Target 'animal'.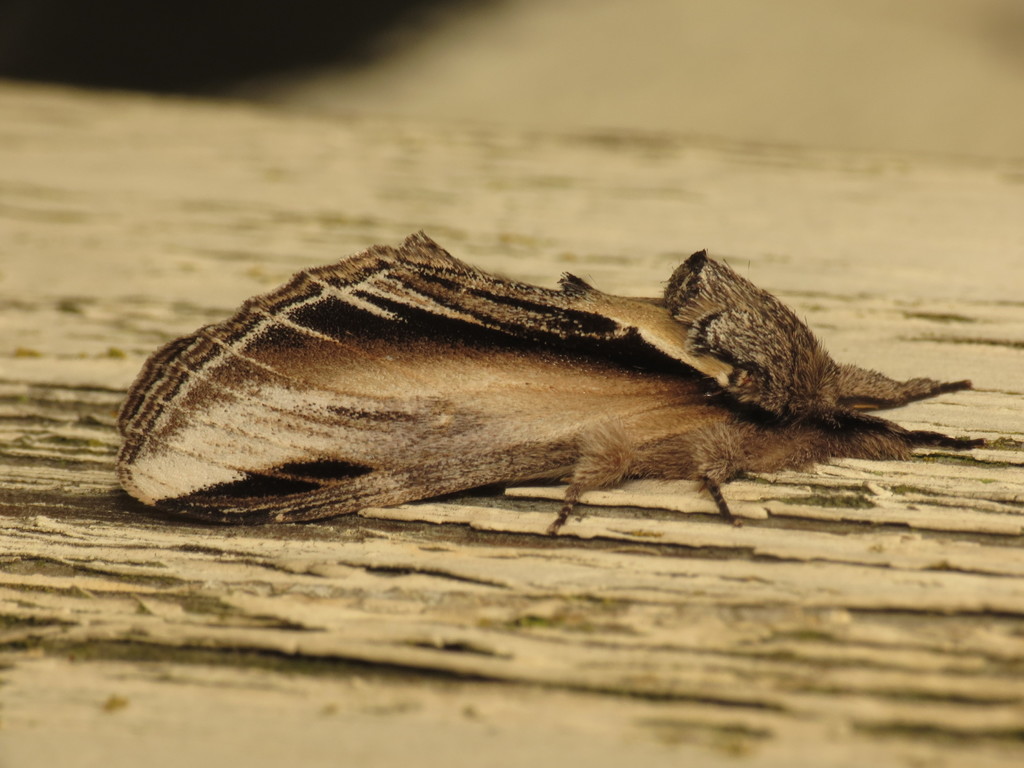
Target region: 115, 232, 975, 536.
